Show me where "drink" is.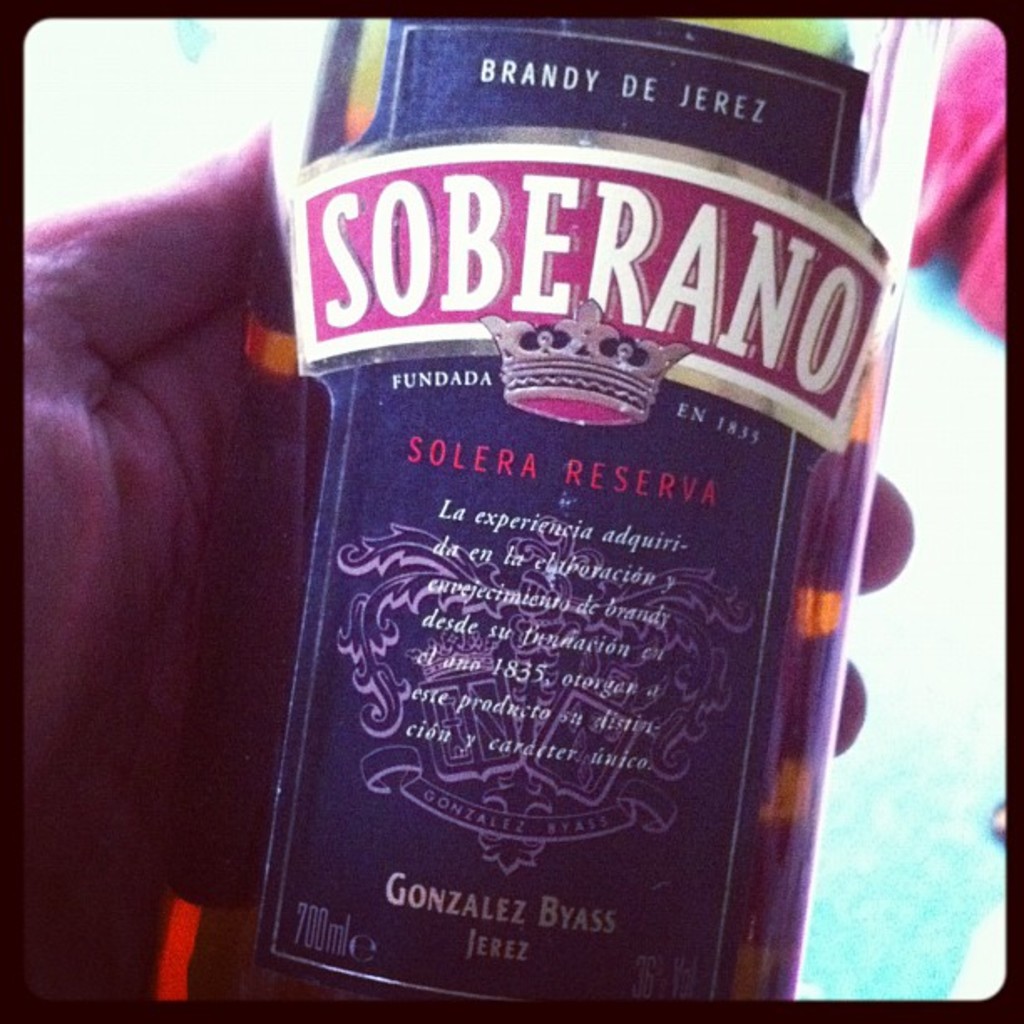
"drink" is at 131, 12, 945, 1001.
